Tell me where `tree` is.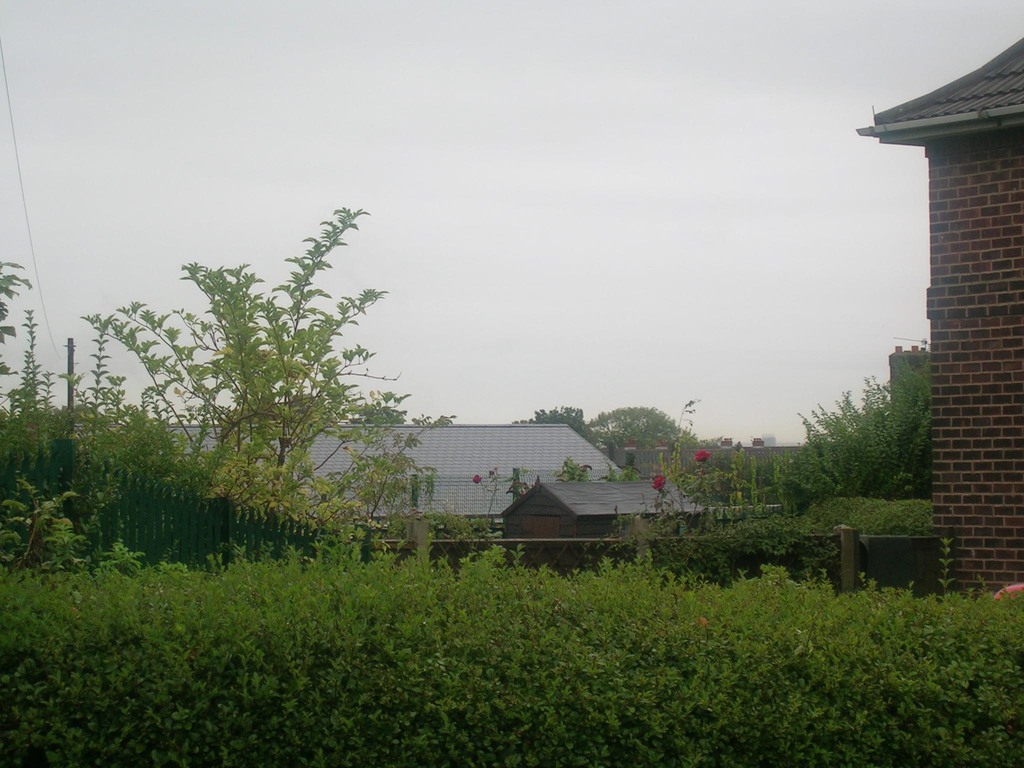
`tree` is at l=506, t=400, r=598, b=452.
